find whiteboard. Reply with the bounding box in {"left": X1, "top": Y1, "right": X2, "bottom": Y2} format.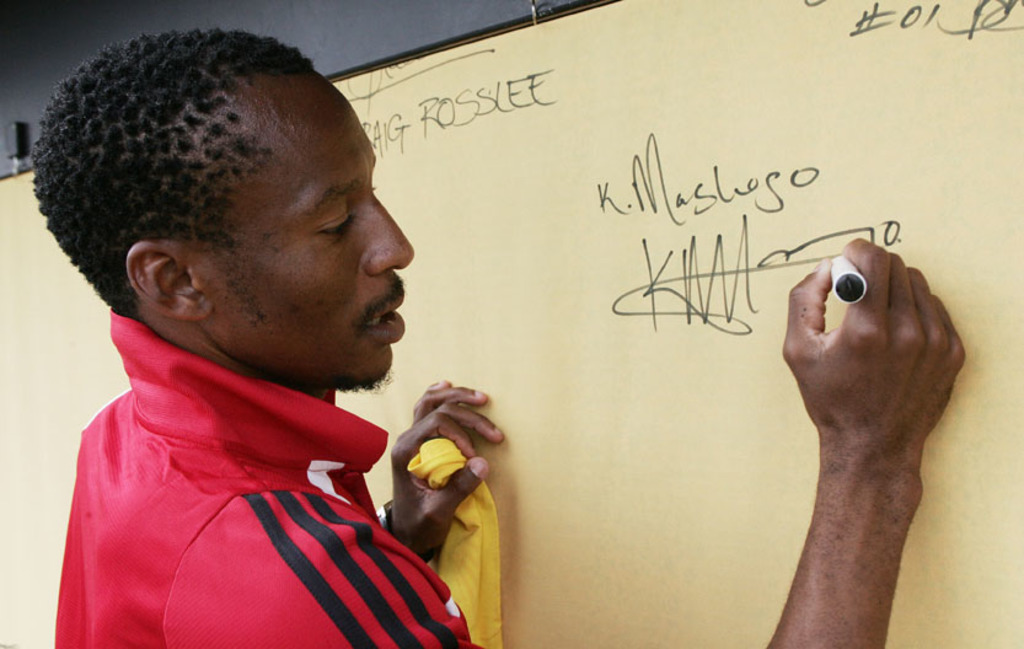
{"left": 0, "top": 0, "right": 1023, "bottom": 648}.
